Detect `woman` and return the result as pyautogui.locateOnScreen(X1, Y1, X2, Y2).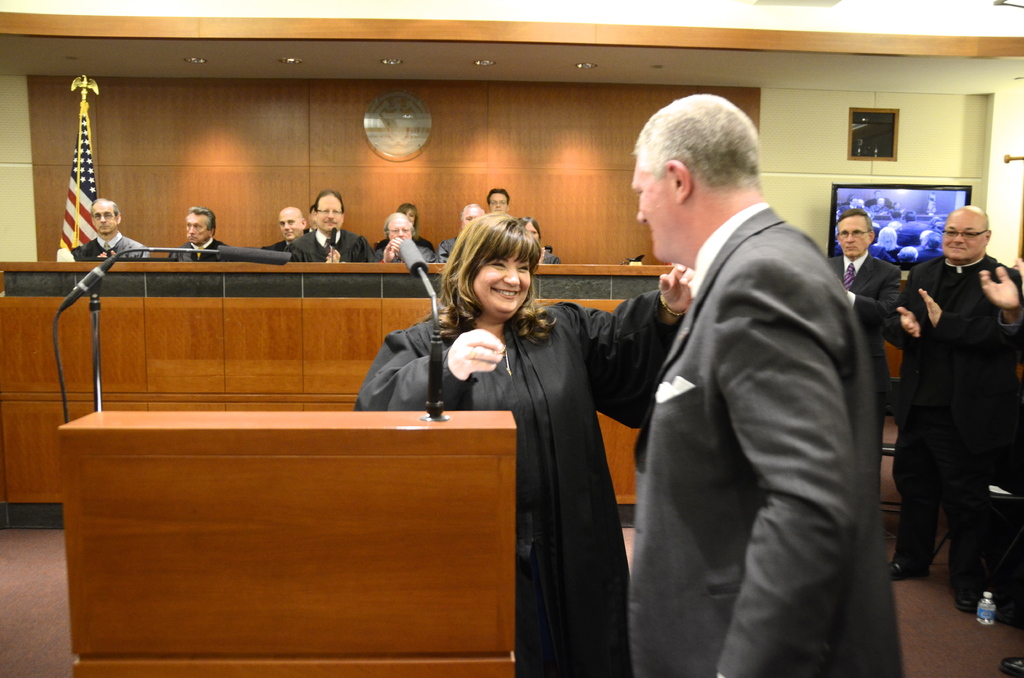
pyautogui.locateOnScreen(372, 209, 573, 509).
